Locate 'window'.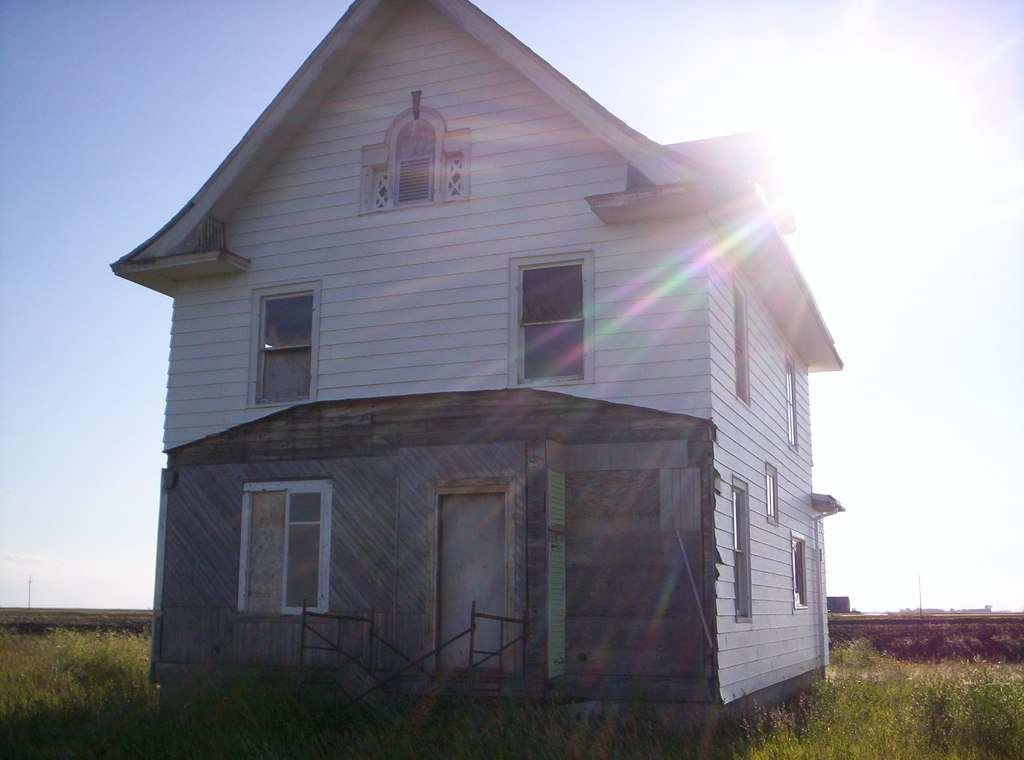
Bounding box: x1=729 y1=478 x2=753 y2=620.
